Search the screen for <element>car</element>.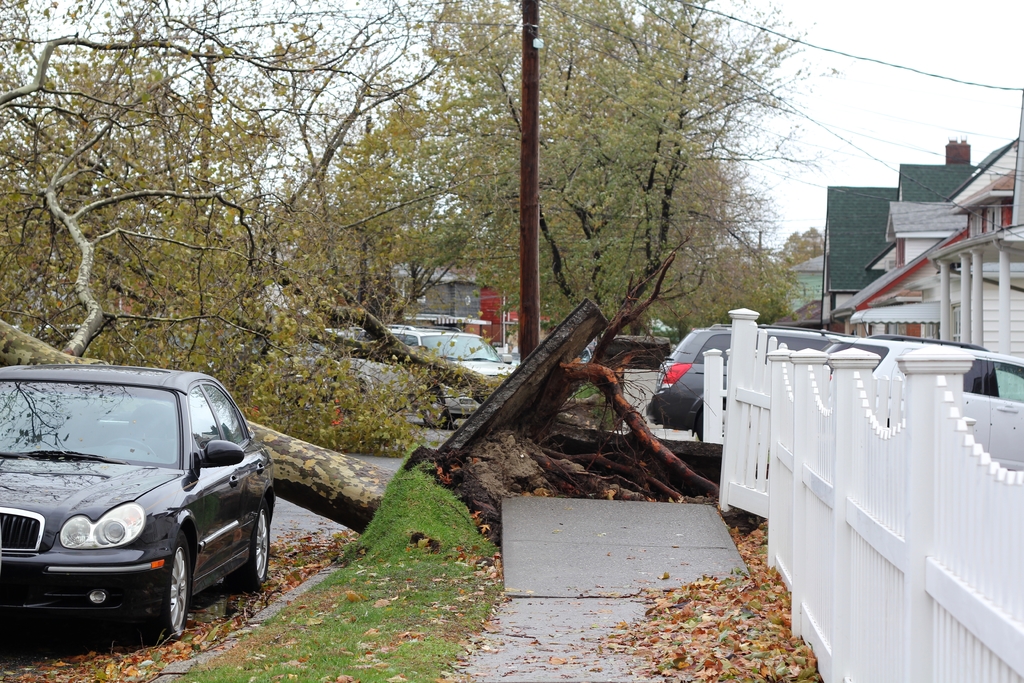
Found at (x1=583, y1=345, x2=591, y2=363).
